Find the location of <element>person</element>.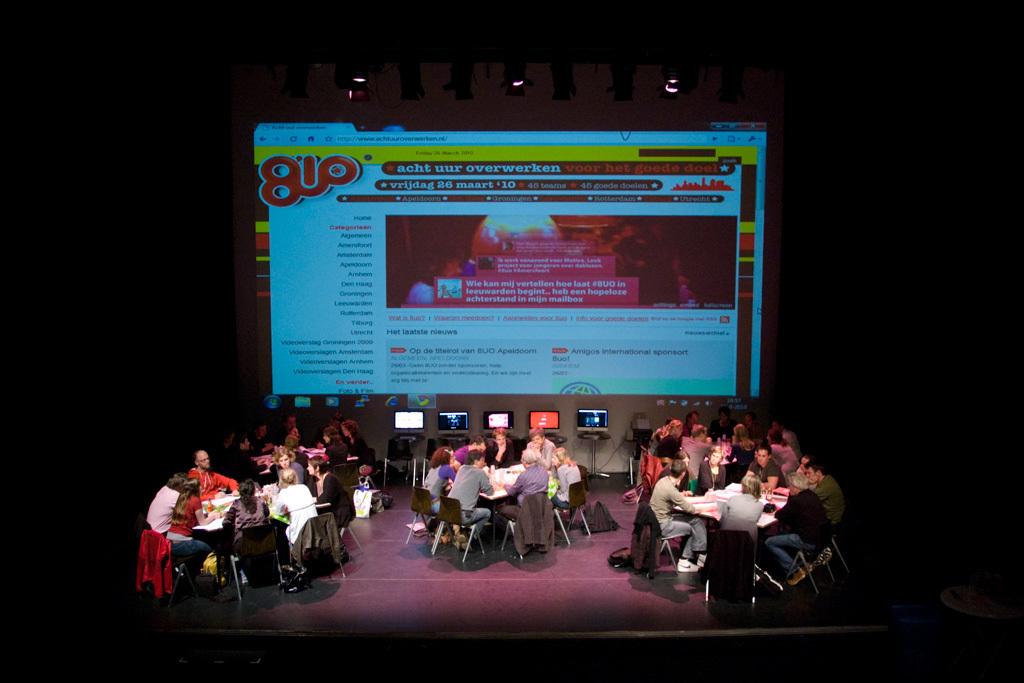
Location: crop(154, 478, 221, 583).
